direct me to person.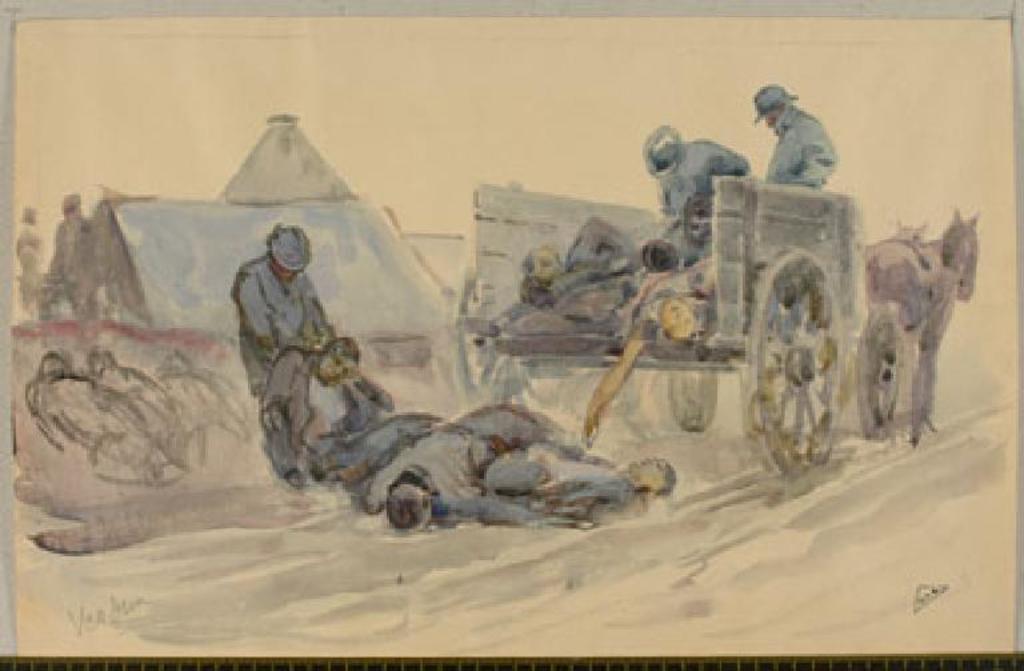
Direction: BBox(521, 211, 623, 316).
